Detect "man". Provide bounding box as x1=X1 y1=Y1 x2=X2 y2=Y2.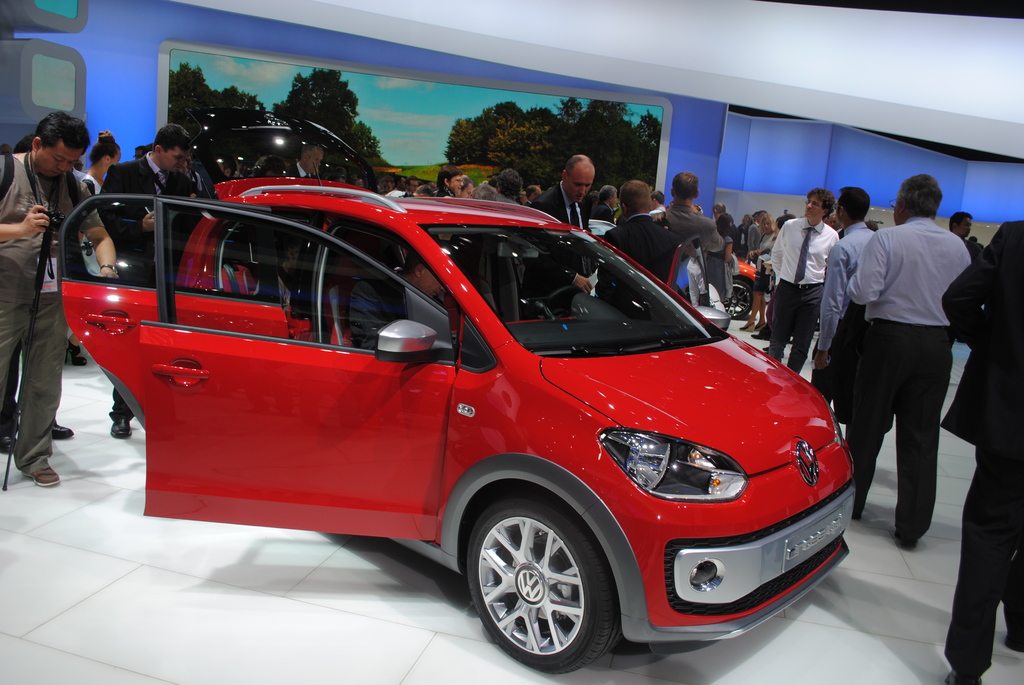
x1=941 y1=216 x2=1023 y2=684.
